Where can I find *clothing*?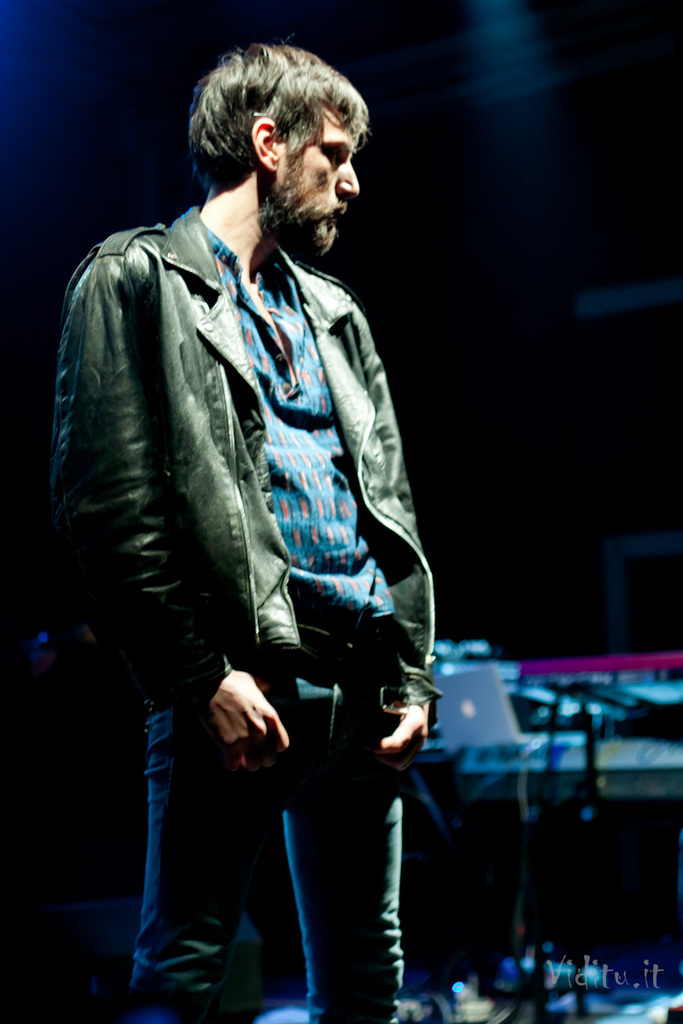
You can find it at pyautogui.locateOnScreen(60, 100, 446, 975).
